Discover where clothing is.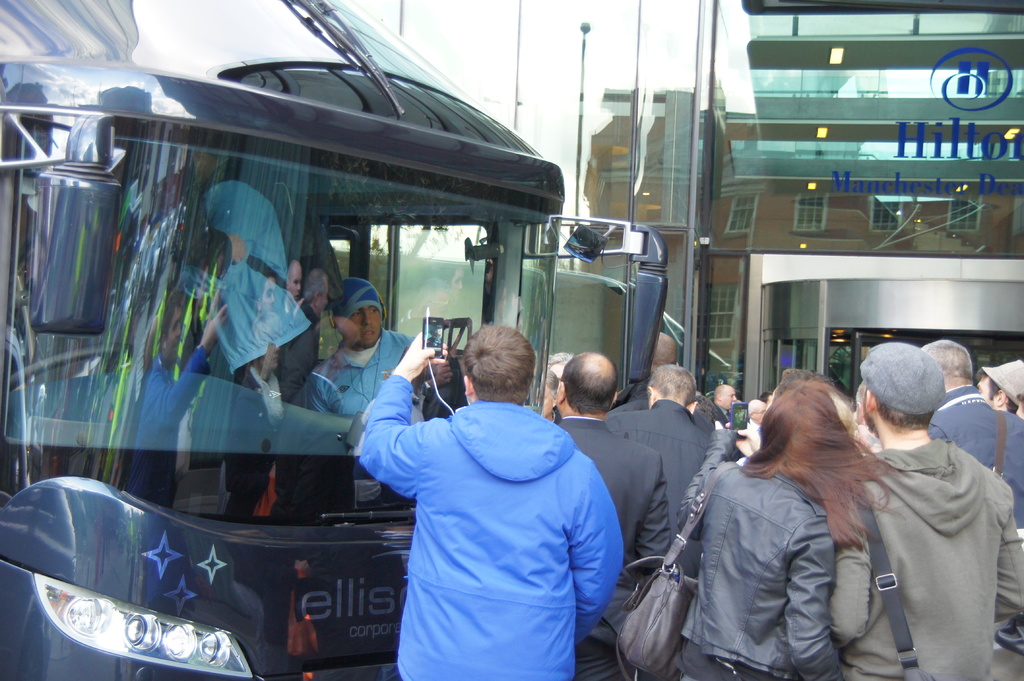
Discovered at (x1=362, y1=372, x2=620, y2=680).
